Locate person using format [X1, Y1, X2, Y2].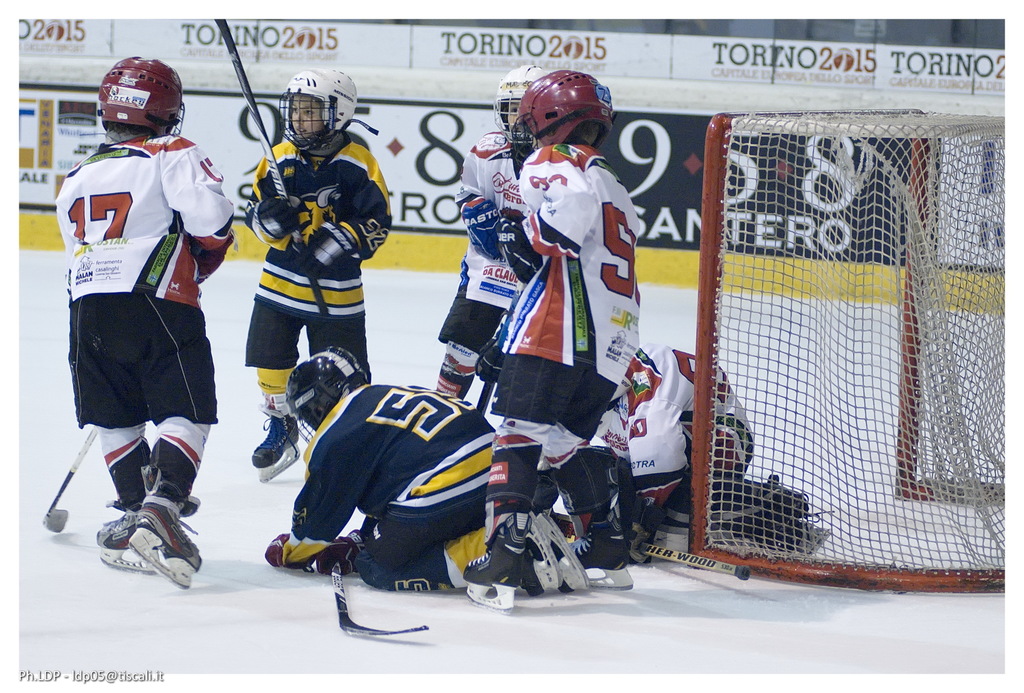
[596, 341, 833, 566].
